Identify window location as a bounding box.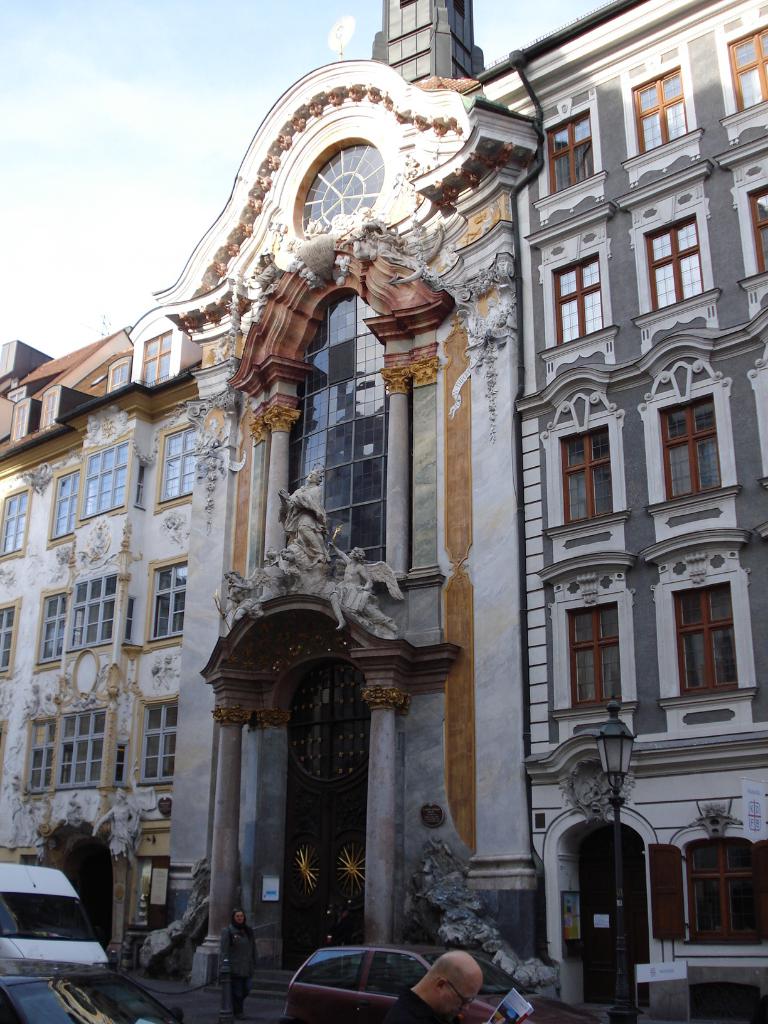
region(565, 602, 618, 709).
